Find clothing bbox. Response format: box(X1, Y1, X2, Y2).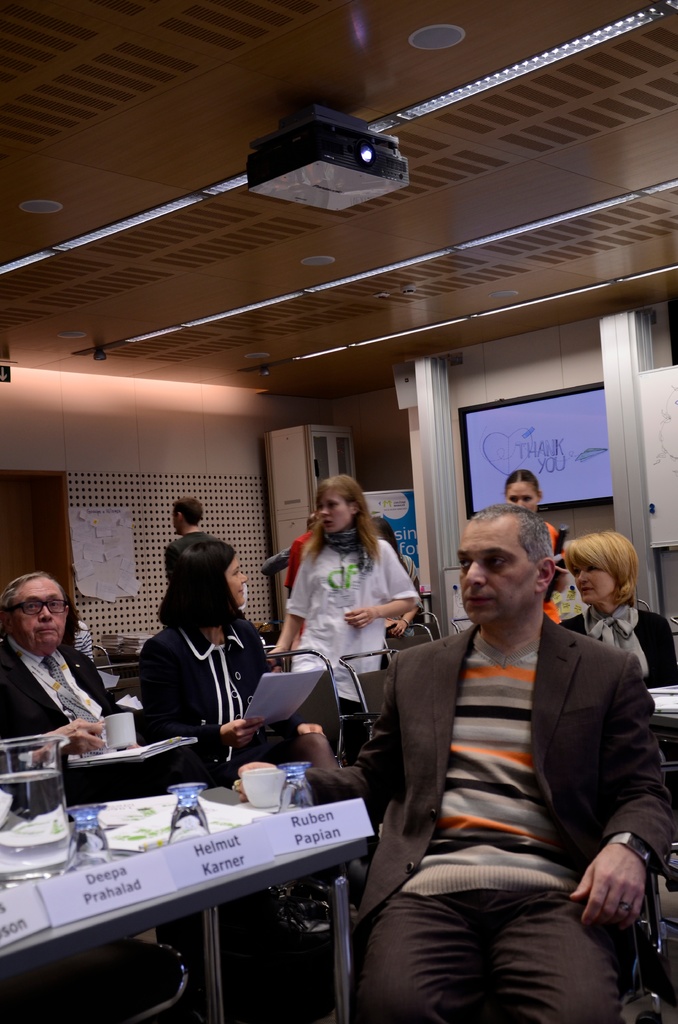
box(0, 642, 142, 783).
